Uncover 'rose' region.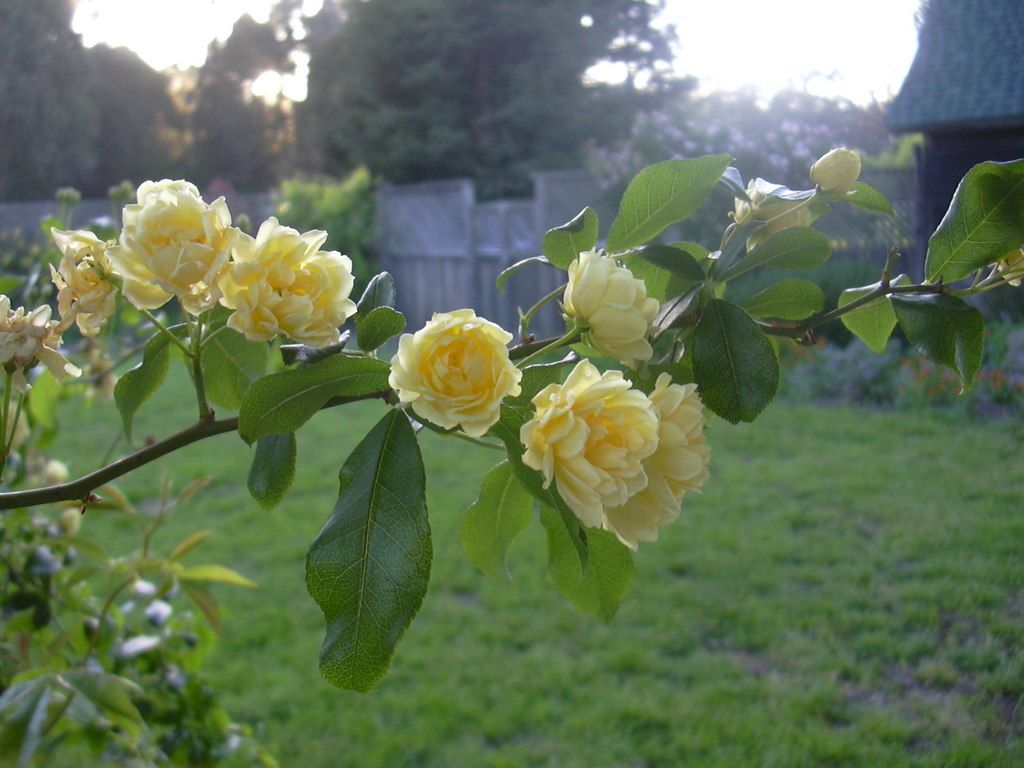
Uncovered: 557/246/664/370.
